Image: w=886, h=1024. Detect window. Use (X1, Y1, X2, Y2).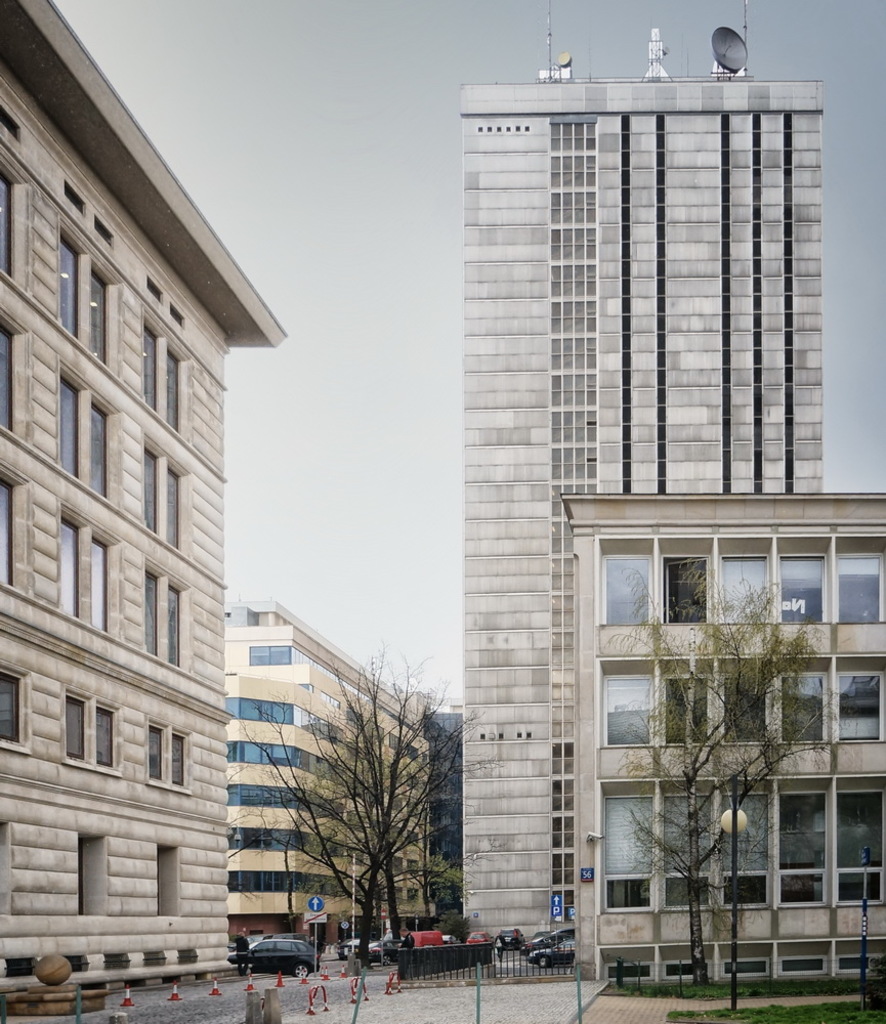
(93, 216, 111, 248).
